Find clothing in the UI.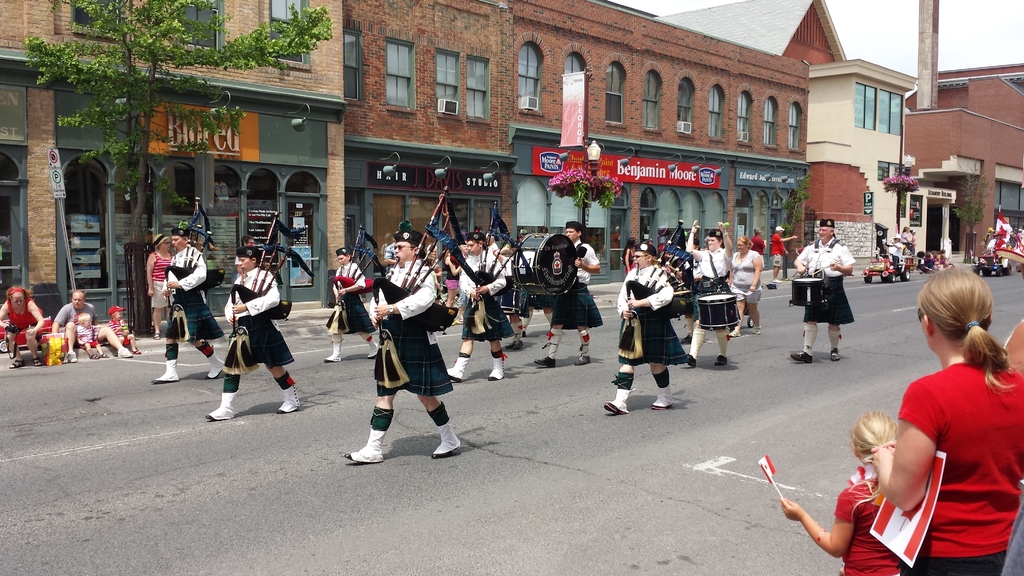
UI element at Rect(803, 241, 858, 324).
